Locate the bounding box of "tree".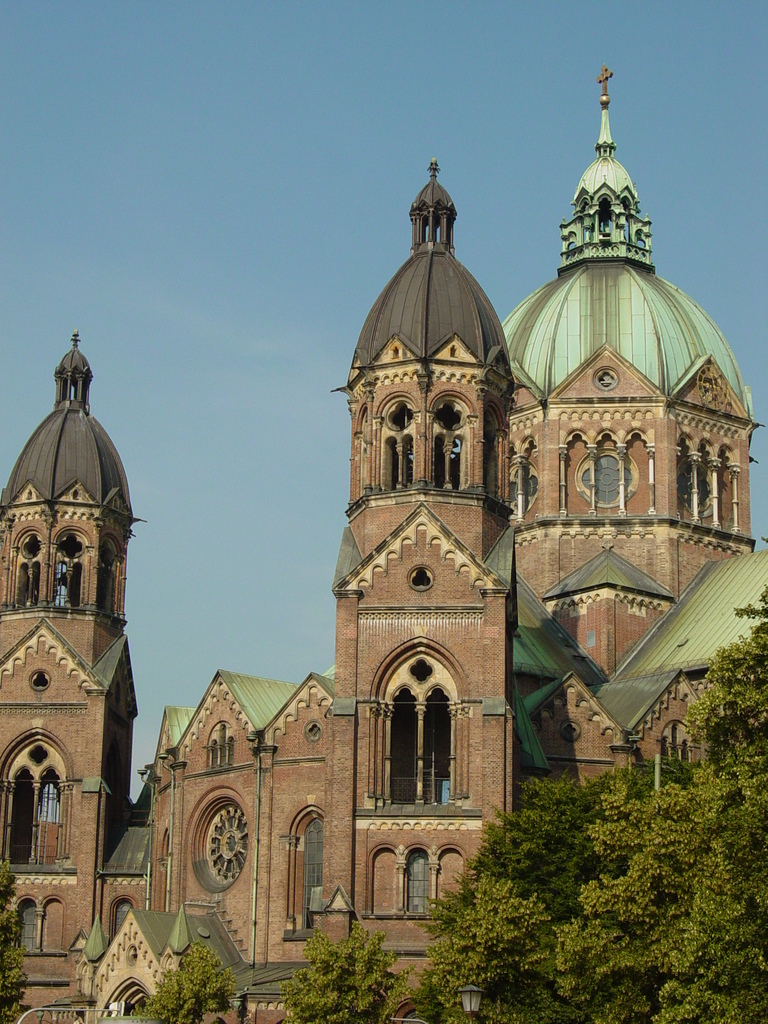
Bounding box: [left=298, top=911, right=400, bottom=1002].
